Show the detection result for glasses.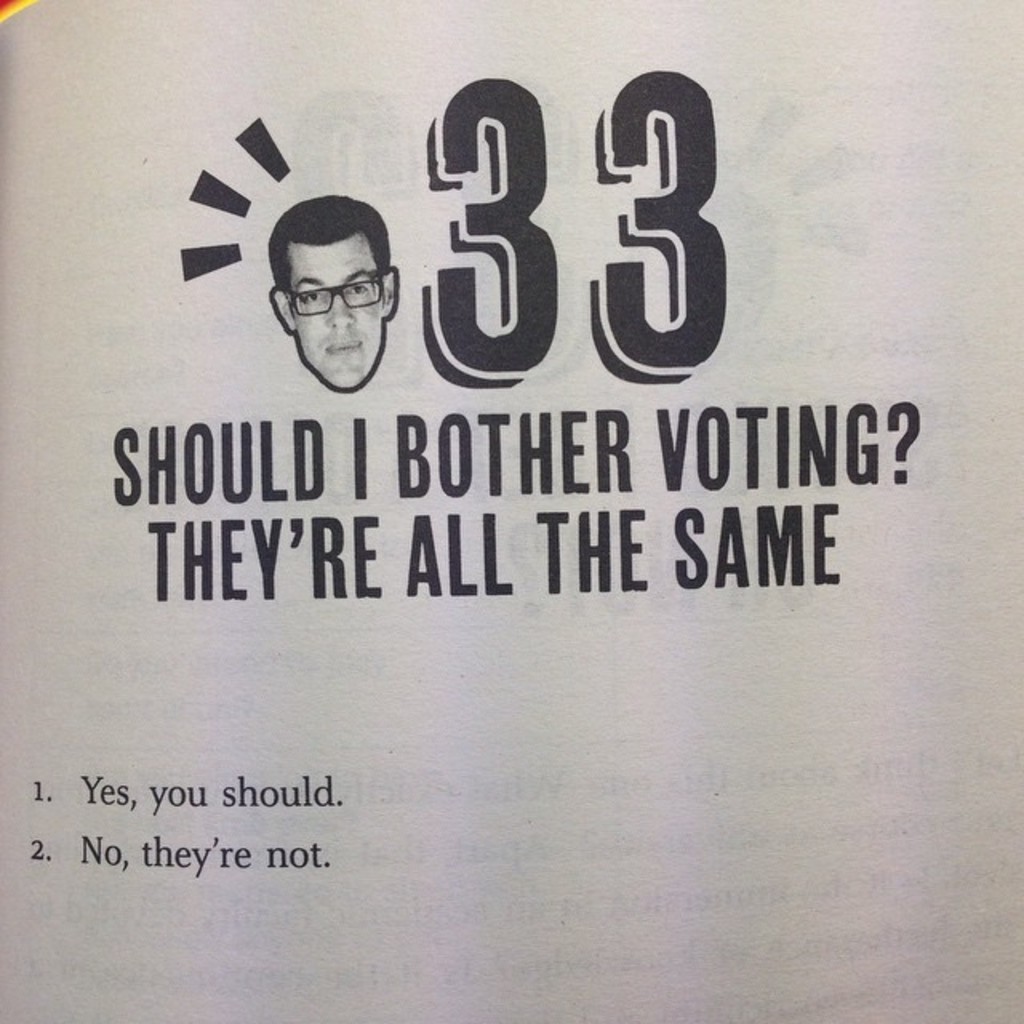
bbox=[283, 262, 400, 326].
